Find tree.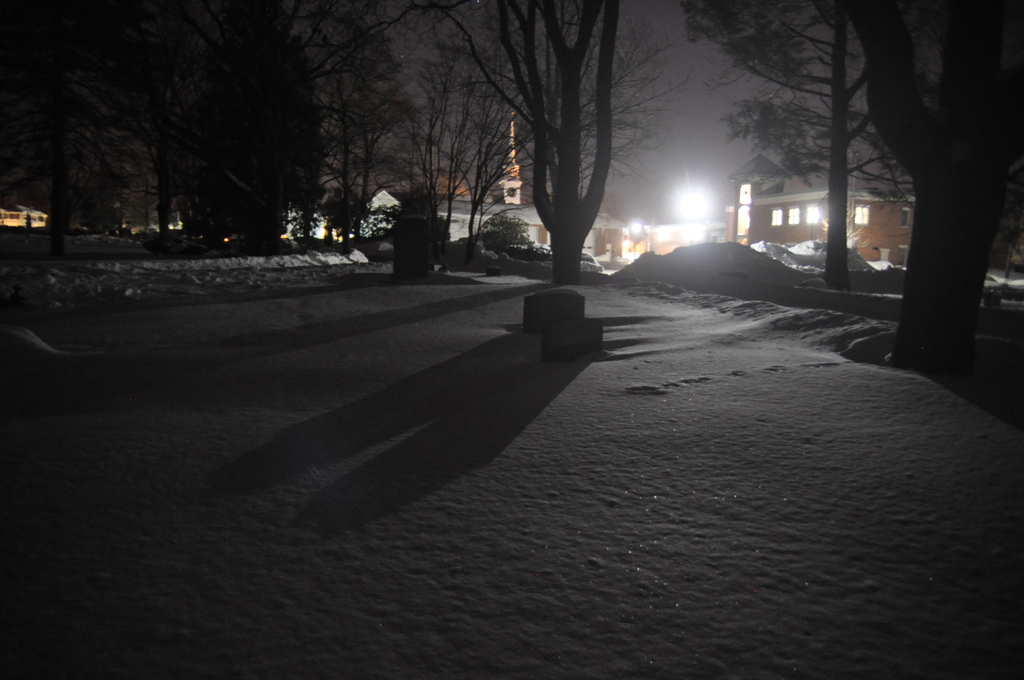
detection(499, 33, 641, 272).
